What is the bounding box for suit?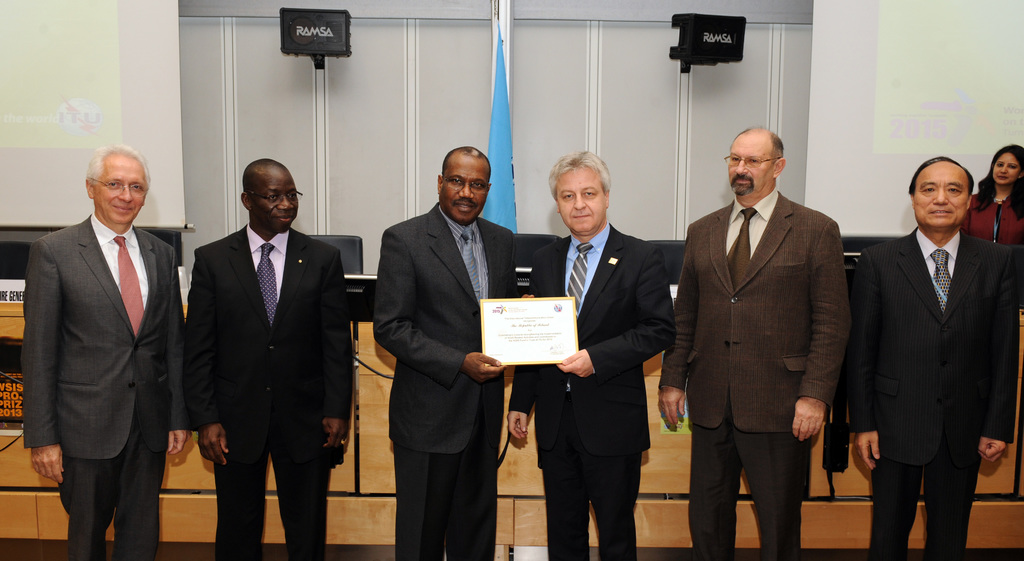
bbox(509, 218, 674, 560).
